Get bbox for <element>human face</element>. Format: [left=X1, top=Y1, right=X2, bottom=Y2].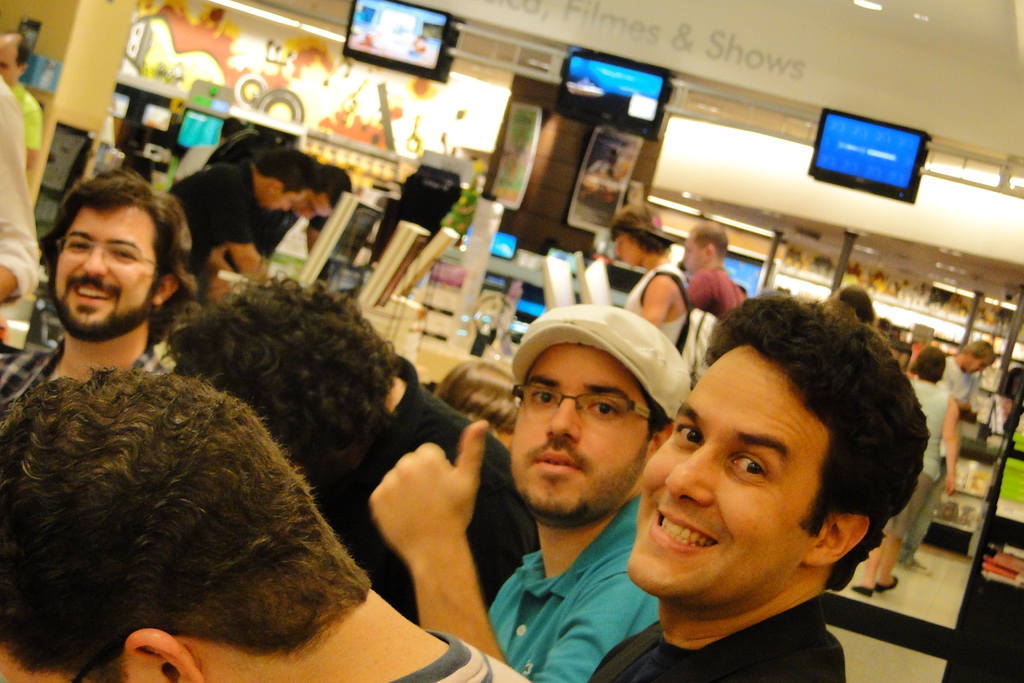
[left=1, top=39, right=20, bottom=86].
